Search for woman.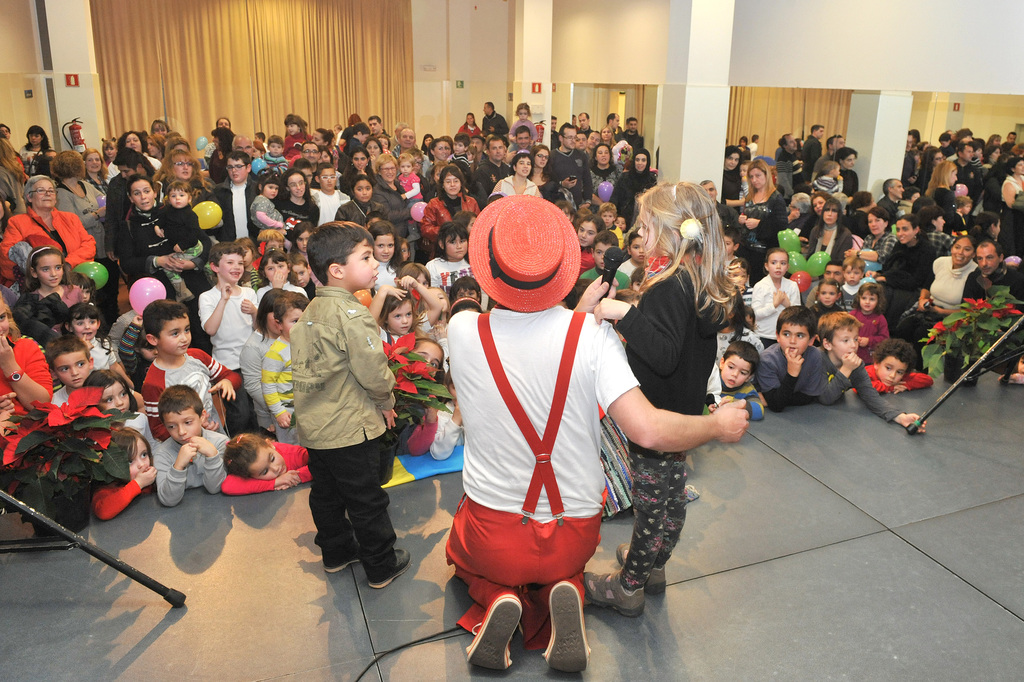
Found at 833:147:860:199.
